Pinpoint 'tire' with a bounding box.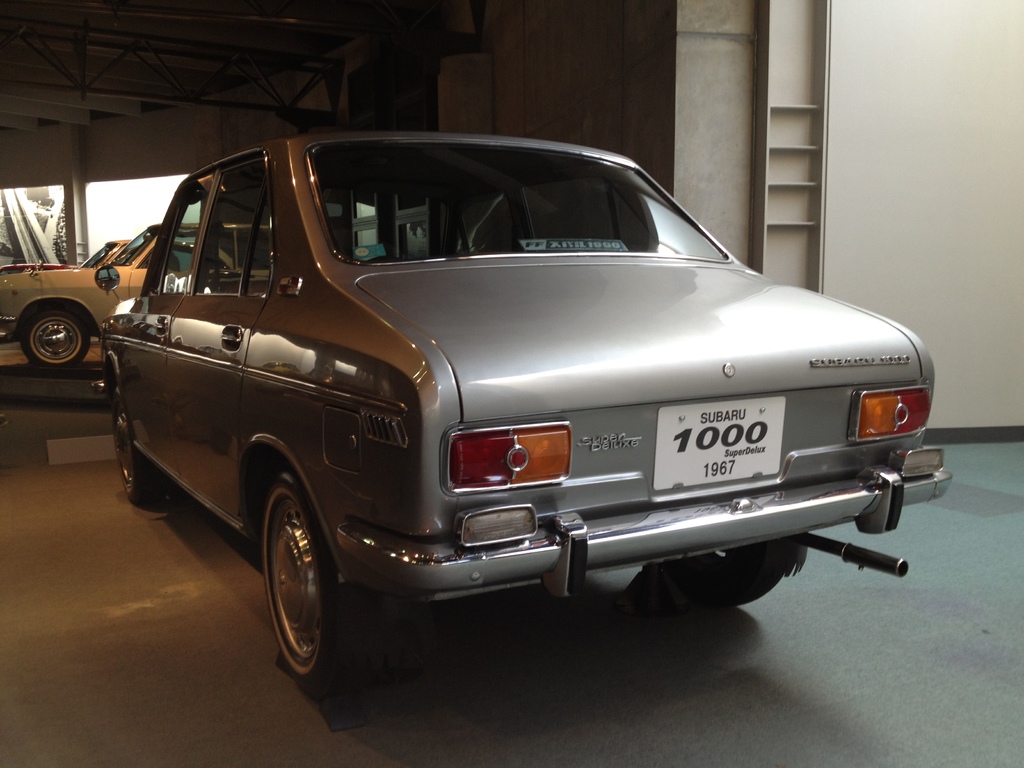
l=113, t=387, r=168, b=506.
